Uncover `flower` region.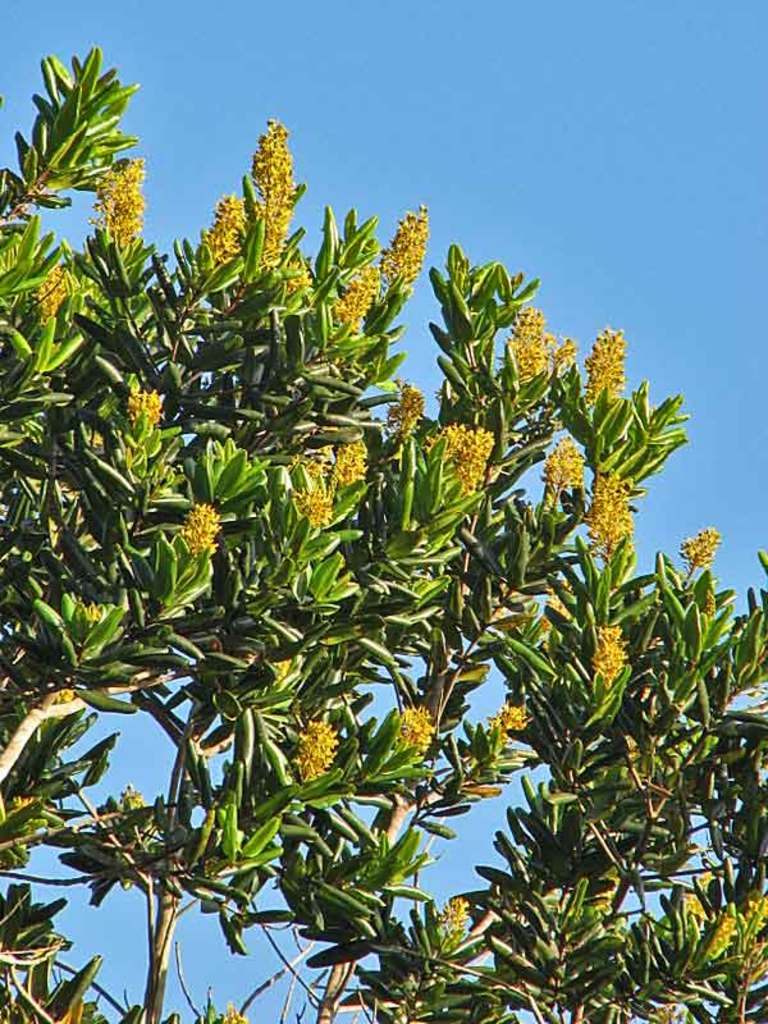
Uncovered: 81/157/147/247.
